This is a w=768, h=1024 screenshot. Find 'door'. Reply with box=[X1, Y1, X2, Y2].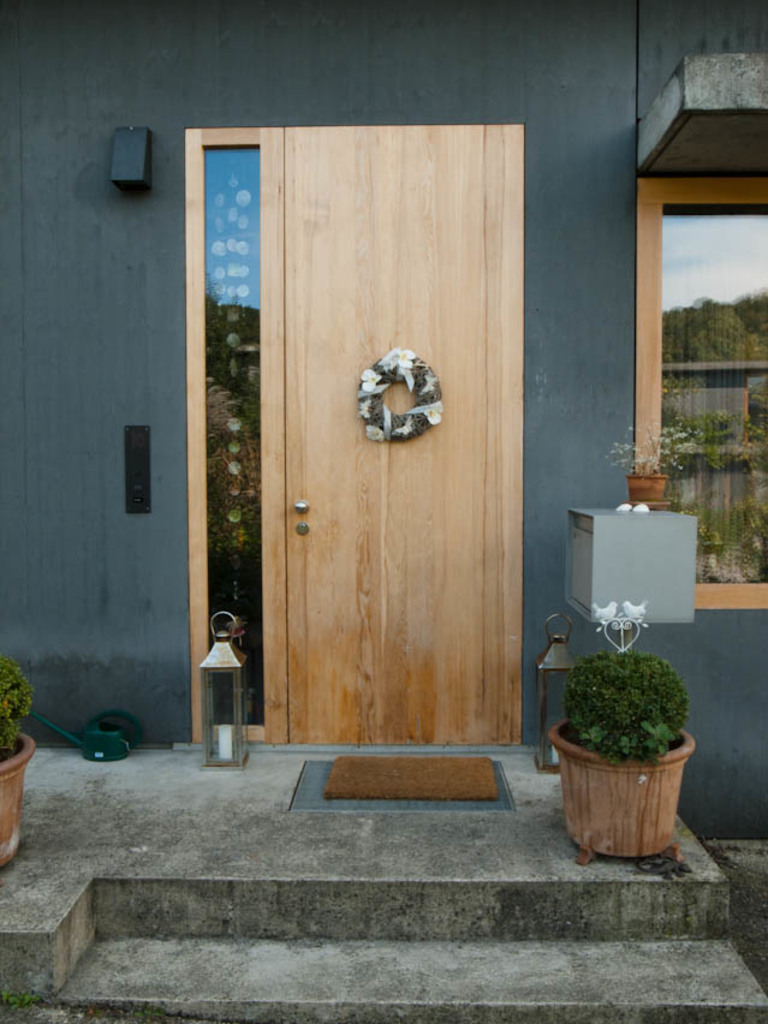
box=[284, 129, 501, 744].
